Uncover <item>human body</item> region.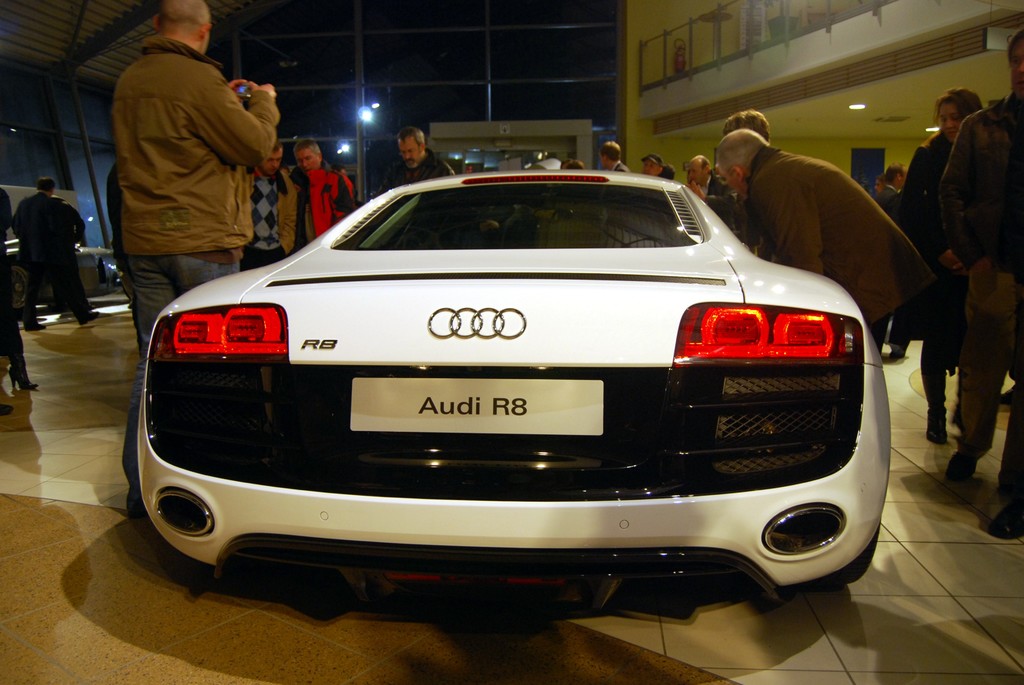
Uncovered: 9,192,90,328.
